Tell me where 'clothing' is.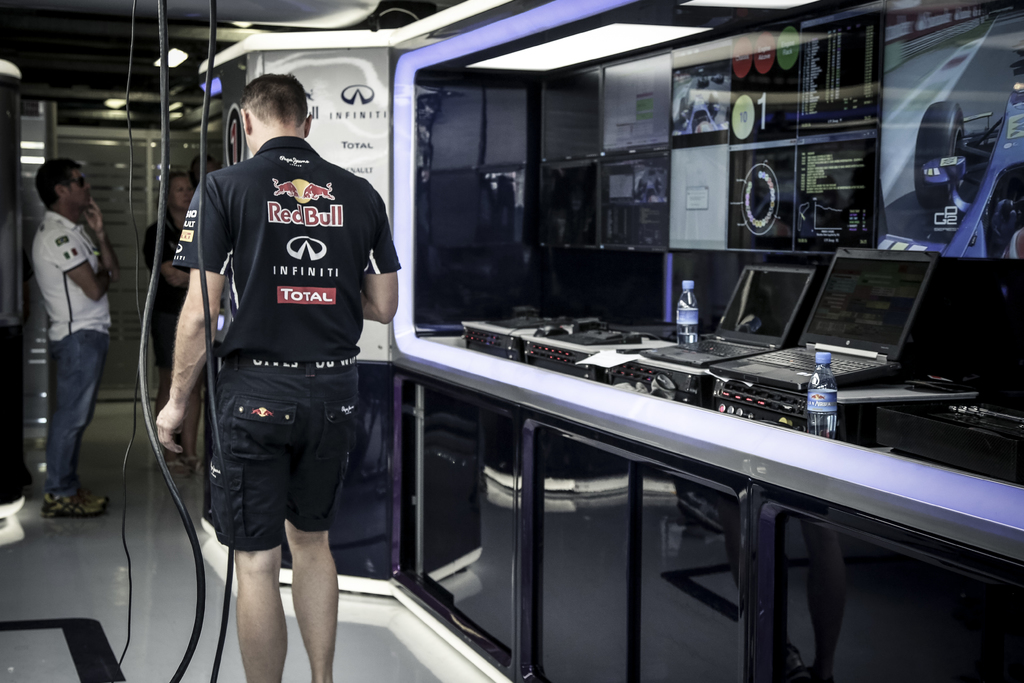
'clothing' is at locate(173, 133, 401, 550).
